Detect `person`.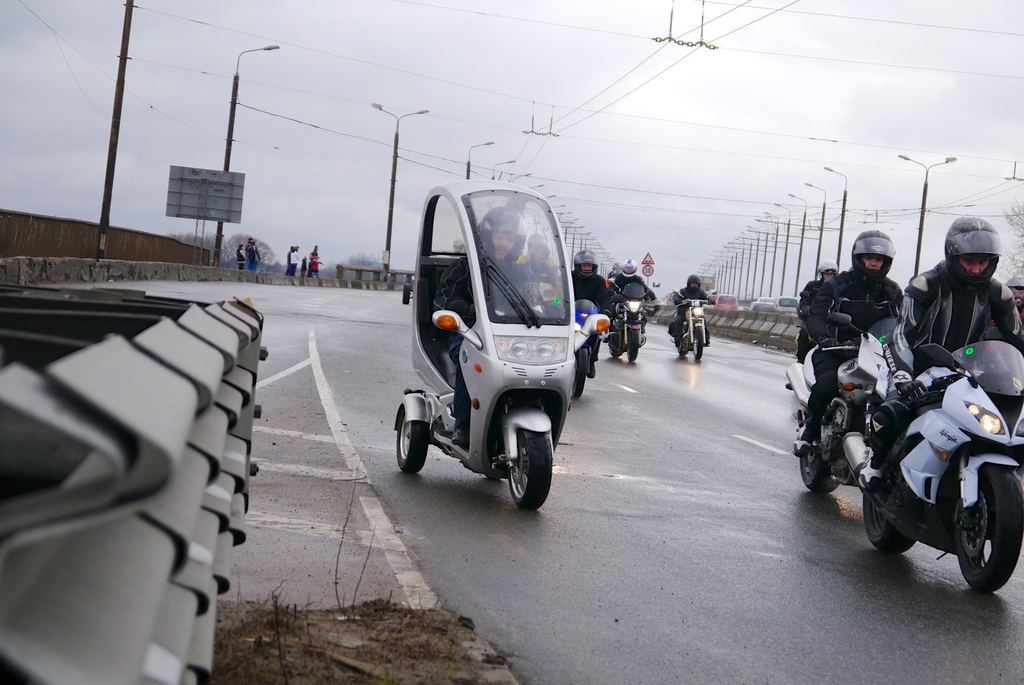
Detected at [left=791, top=258, right=841, bottom=358].
